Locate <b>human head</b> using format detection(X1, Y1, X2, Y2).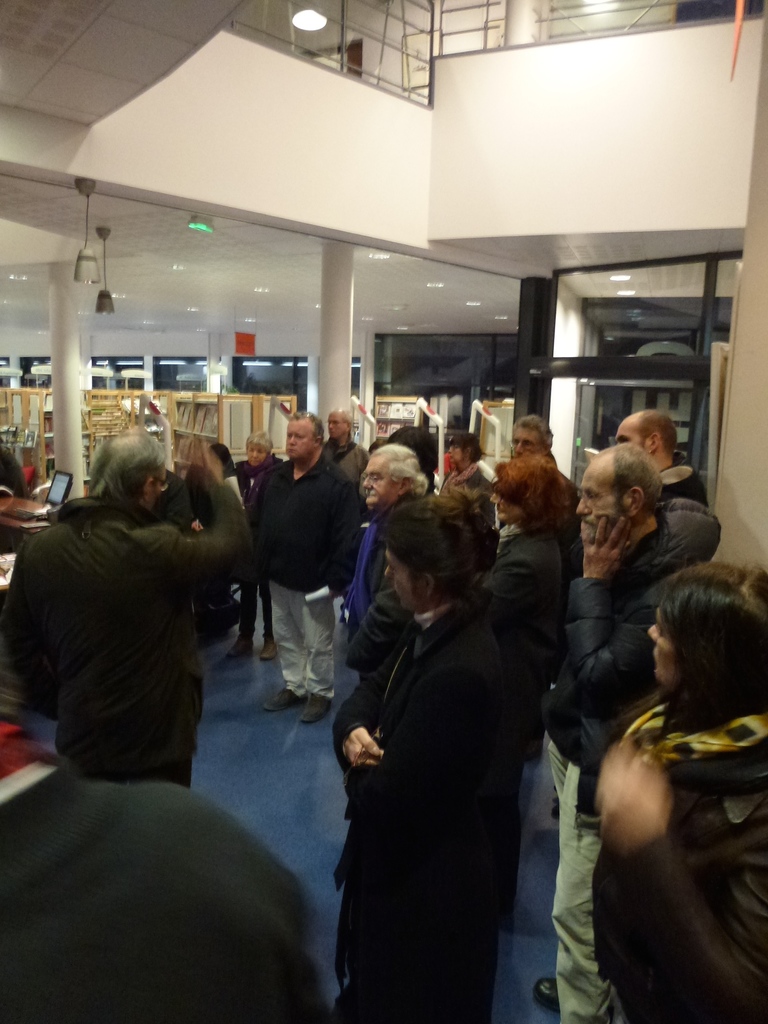
detection(440, 476, 494, 526).
